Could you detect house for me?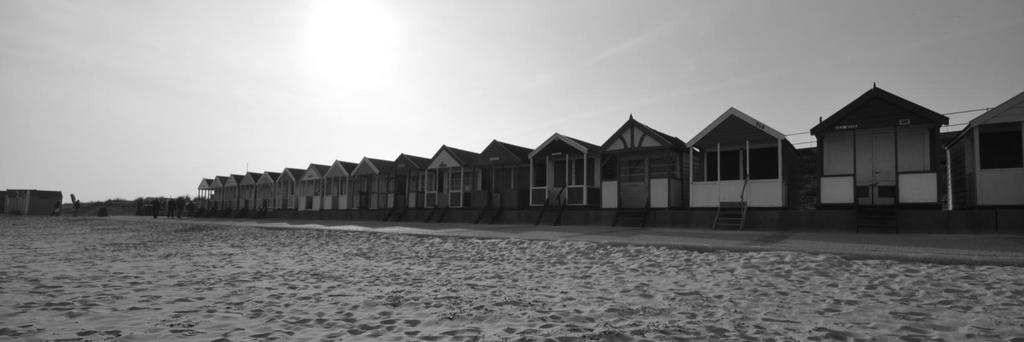
Detection result: [320, 158, 358, 209].
